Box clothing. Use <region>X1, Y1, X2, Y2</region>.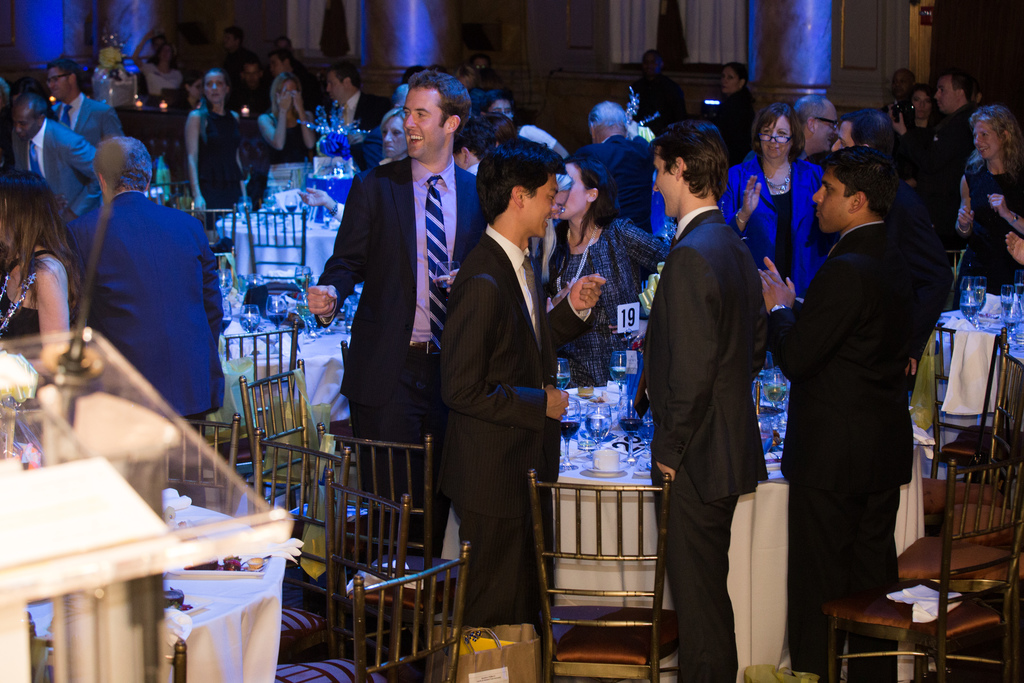
<region>721, 146, 828, 296</region>.
